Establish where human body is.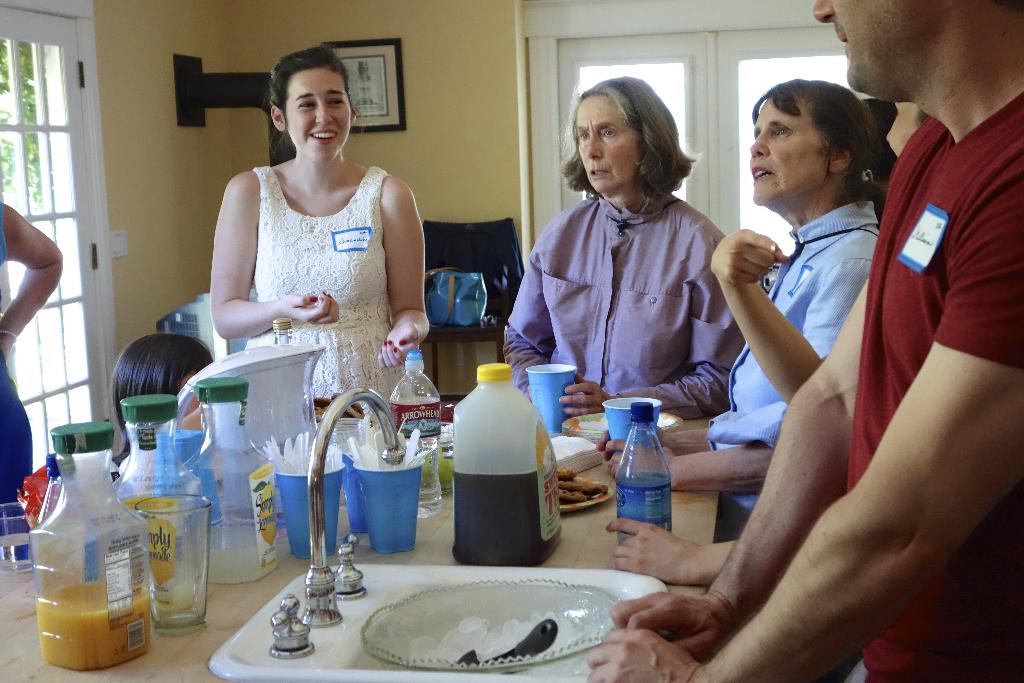
Established at x1=576, y1=0, x2=1023, y2=682.
